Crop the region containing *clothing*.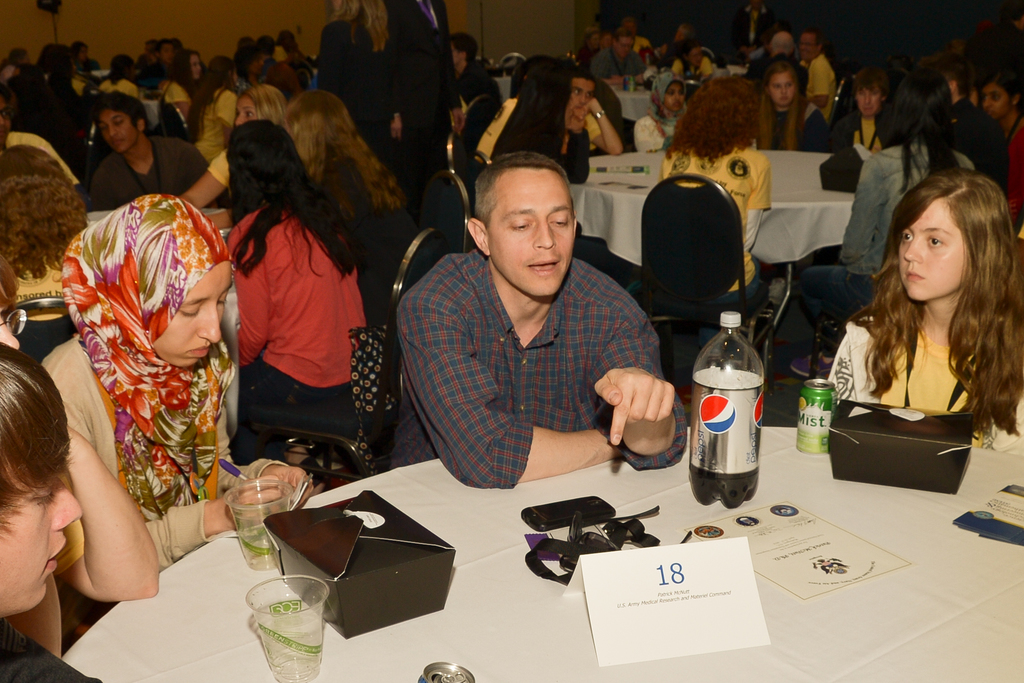
Crop region: region(31, 197, 239, 572).
